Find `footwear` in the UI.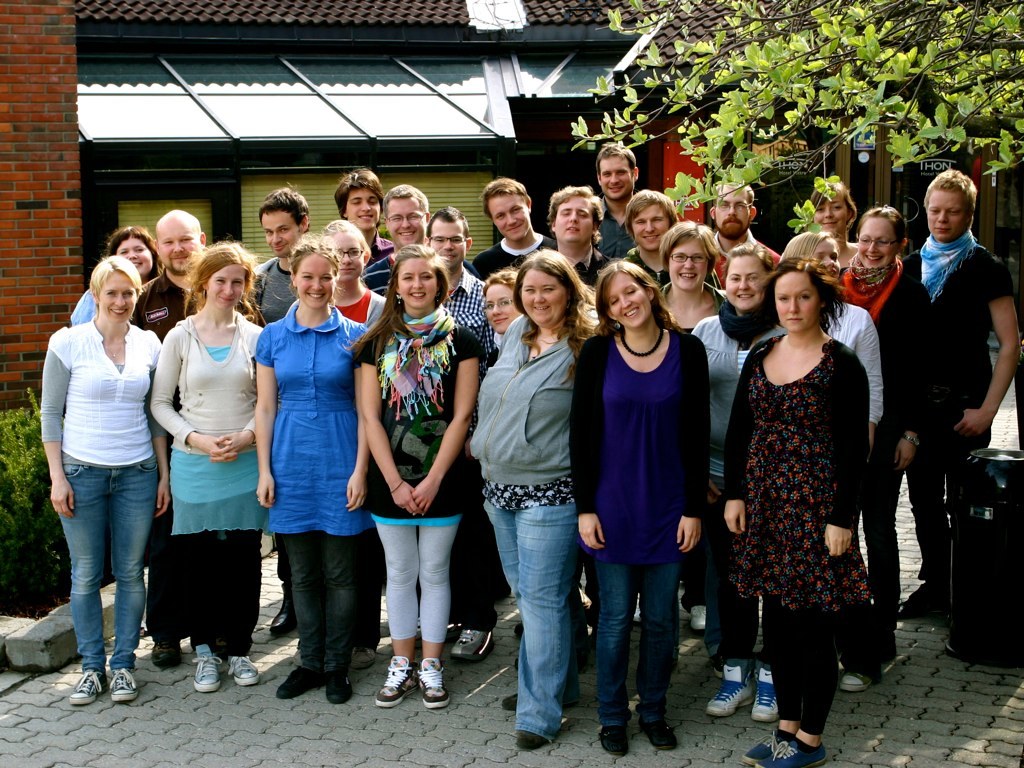
UI element at select_region(421, 660, 451, 710).
